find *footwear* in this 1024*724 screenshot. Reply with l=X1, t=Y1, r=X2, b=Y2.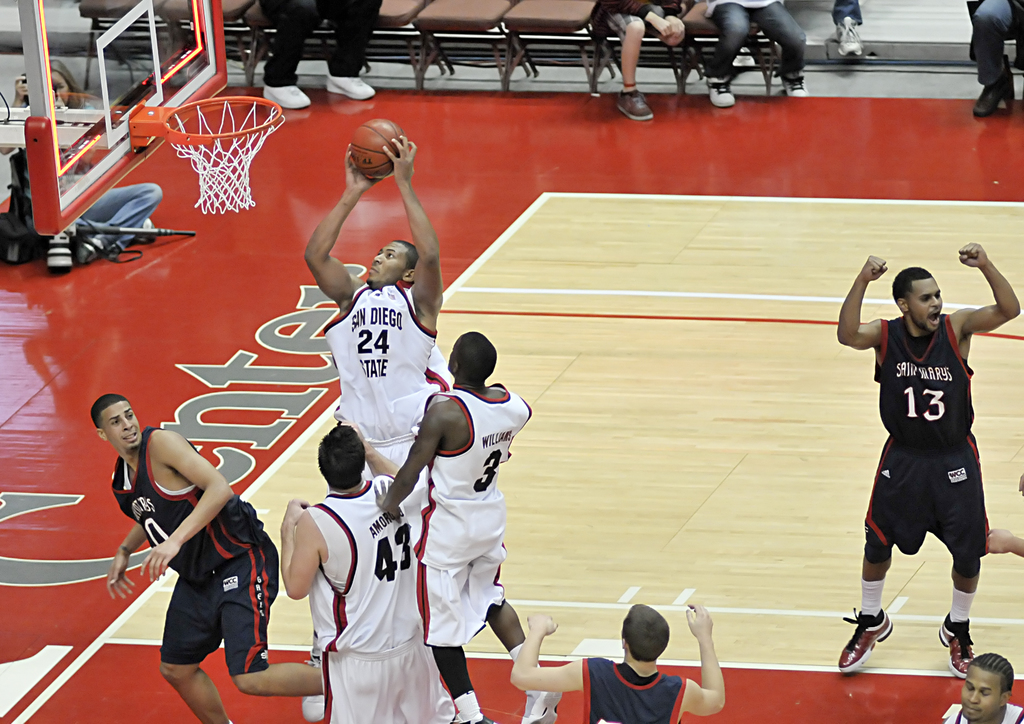
l=255, t=86, r=313, b=111.
